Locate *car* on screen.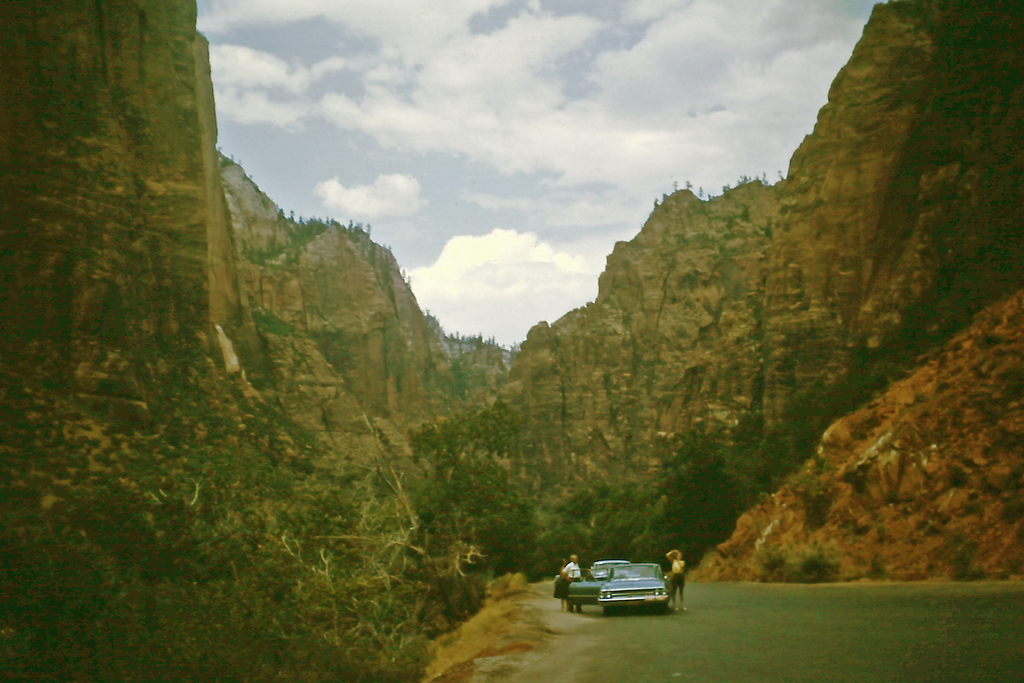
On screen at [left=567, top=563, right=672, bottom=613].
